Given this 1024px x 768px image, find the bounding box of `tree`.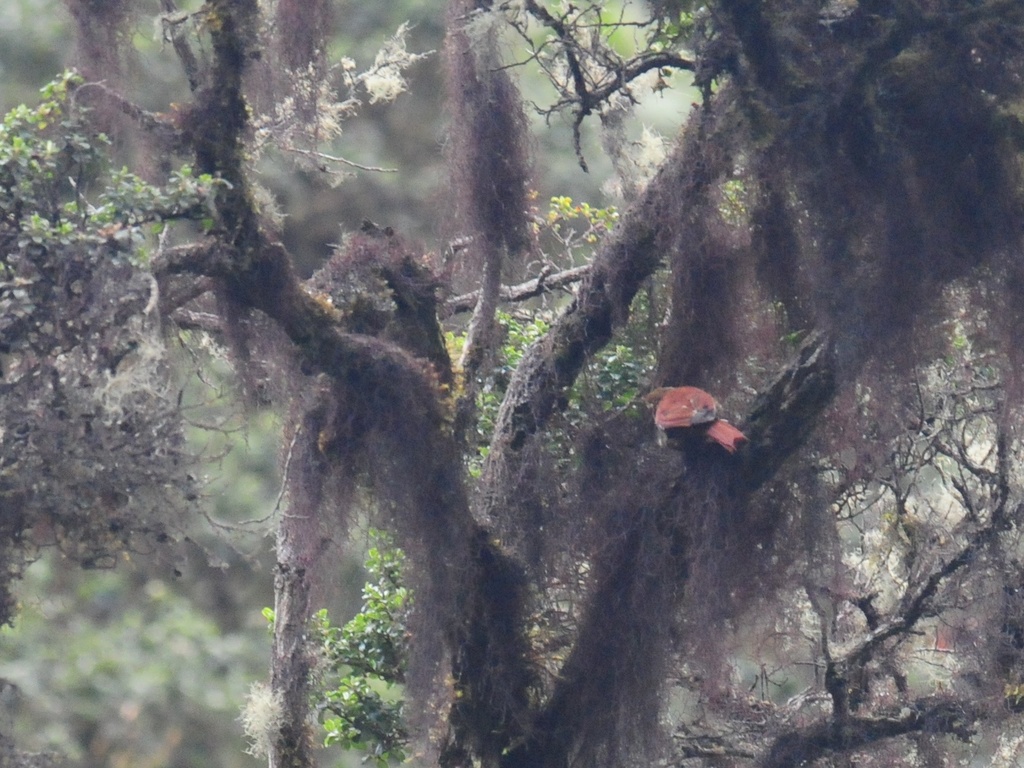
bbox=[0, 1, 1023, 767].
